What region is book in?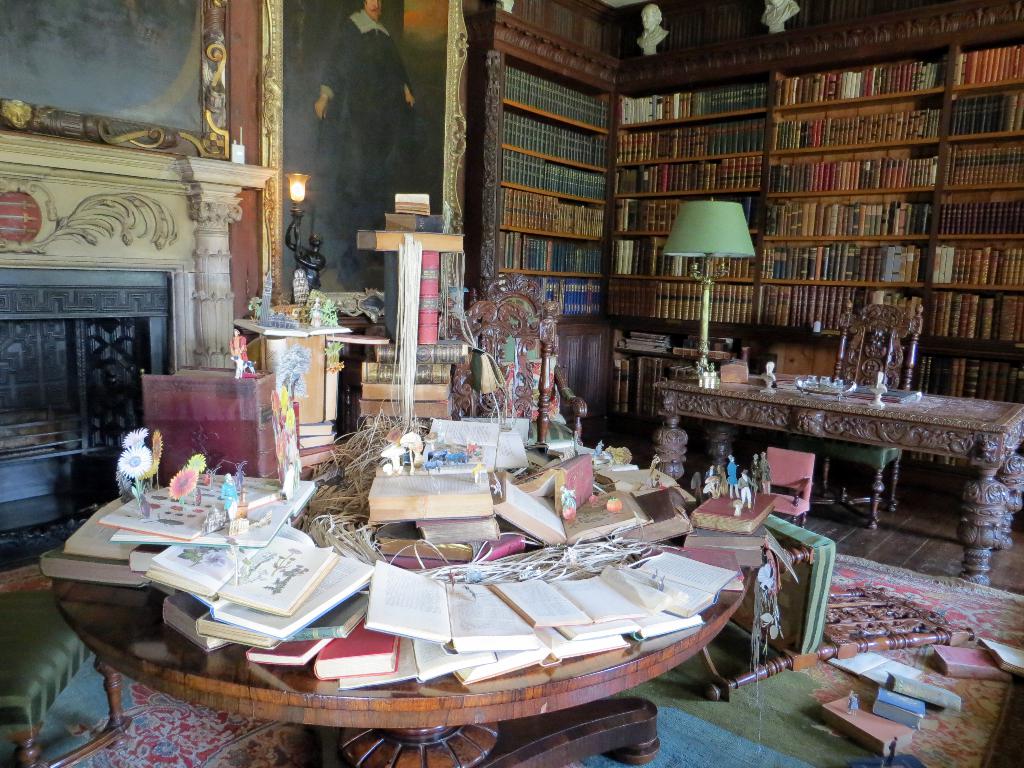
[x1=821, y1=691, x2=913, y2=759].
